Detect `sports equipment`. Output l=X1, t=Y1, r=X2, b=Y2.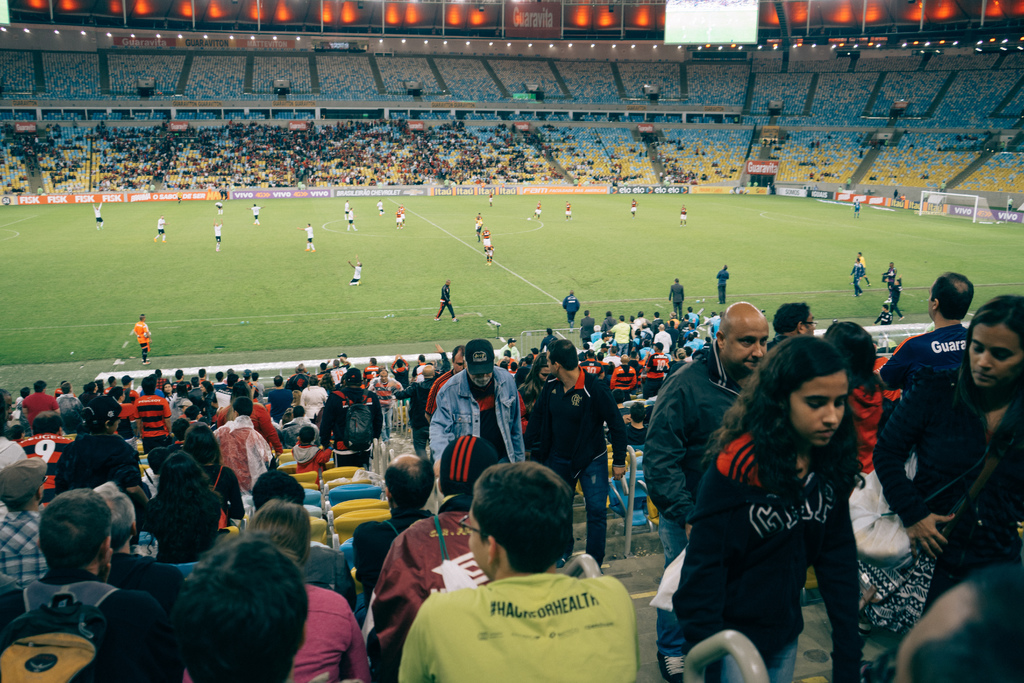
l=849, t=281, r=854, b=286.
